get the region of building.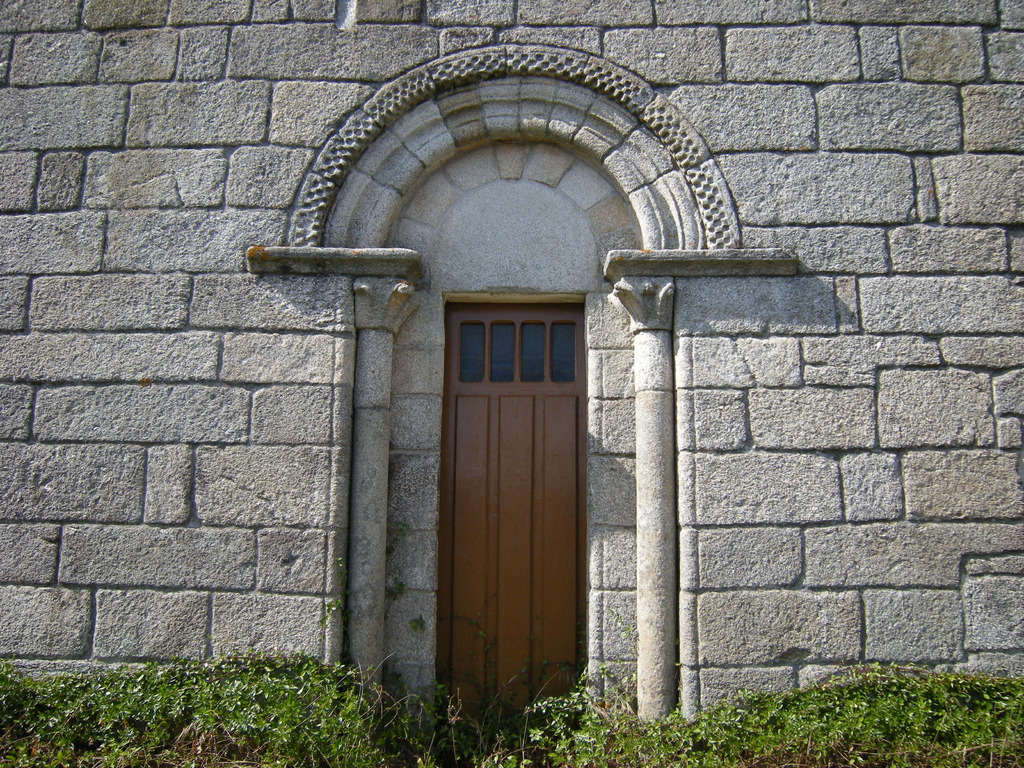
detection(0, 0, 1023, 761).
